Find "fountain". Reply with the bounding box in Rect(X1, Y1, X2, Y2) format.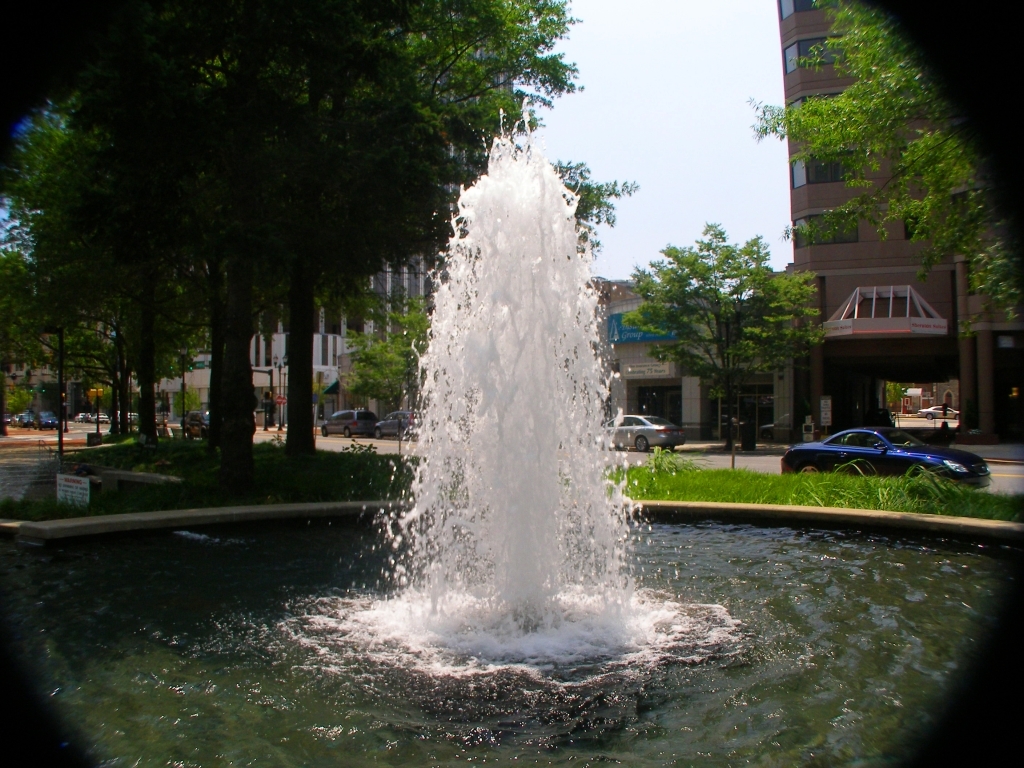
Rect(353, 126, 669, 679).
